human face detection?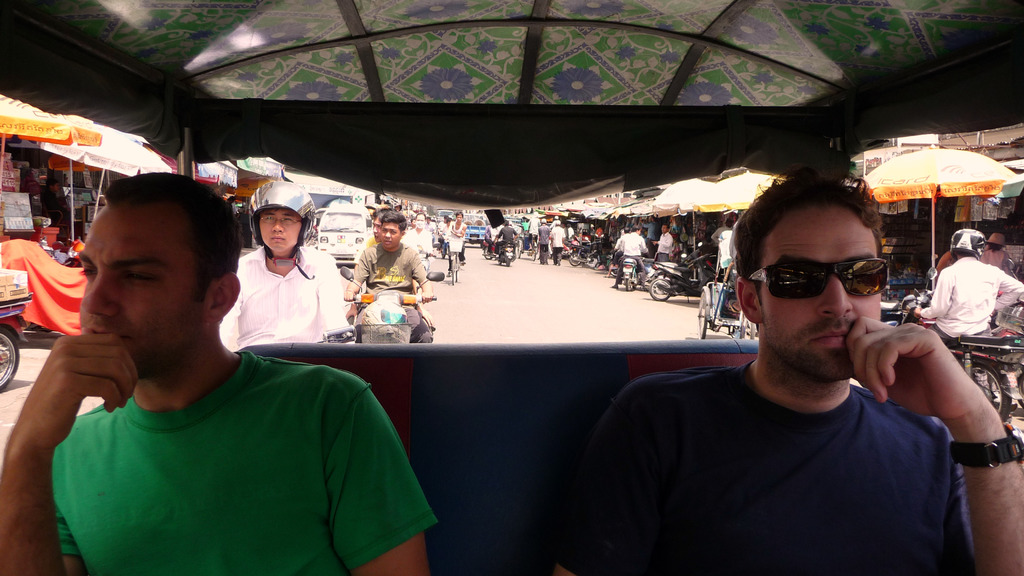
(left=426, top=216, right=431, bottom=222)
